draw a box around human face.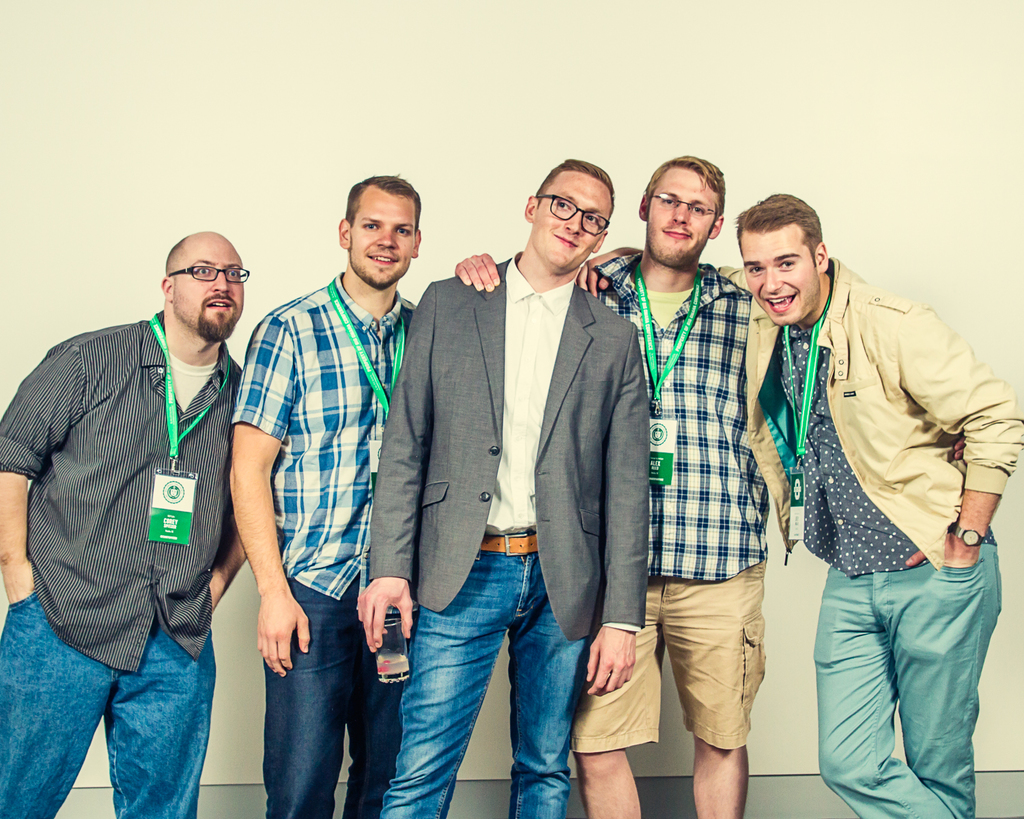
rect(539, 169, 614, 266).
